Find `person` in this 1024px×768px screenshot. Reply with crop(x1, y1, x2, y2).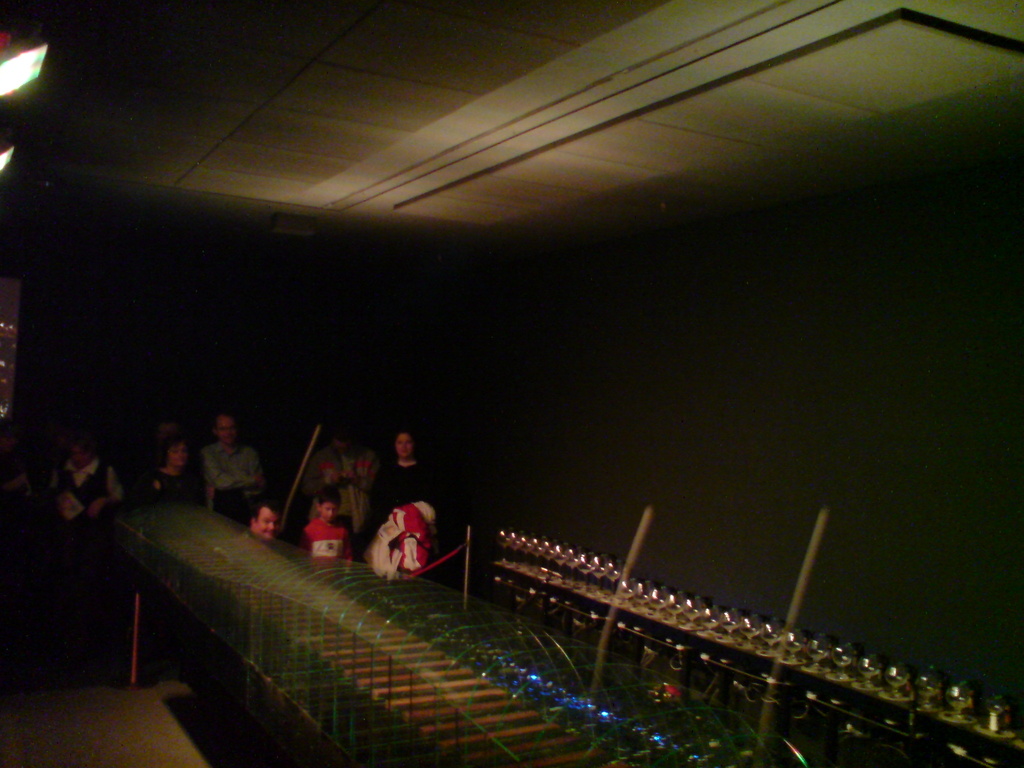
crop(294, 491, 351, 584).
